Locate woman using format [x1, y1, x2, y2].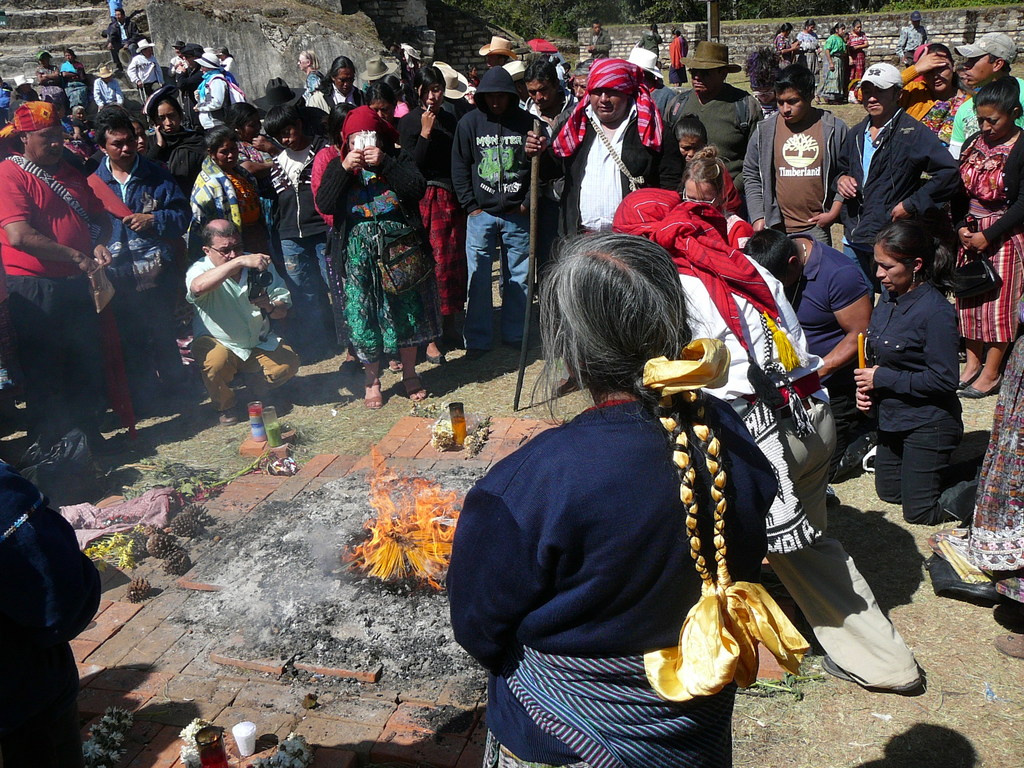
[949, 70, 1022, 396].
